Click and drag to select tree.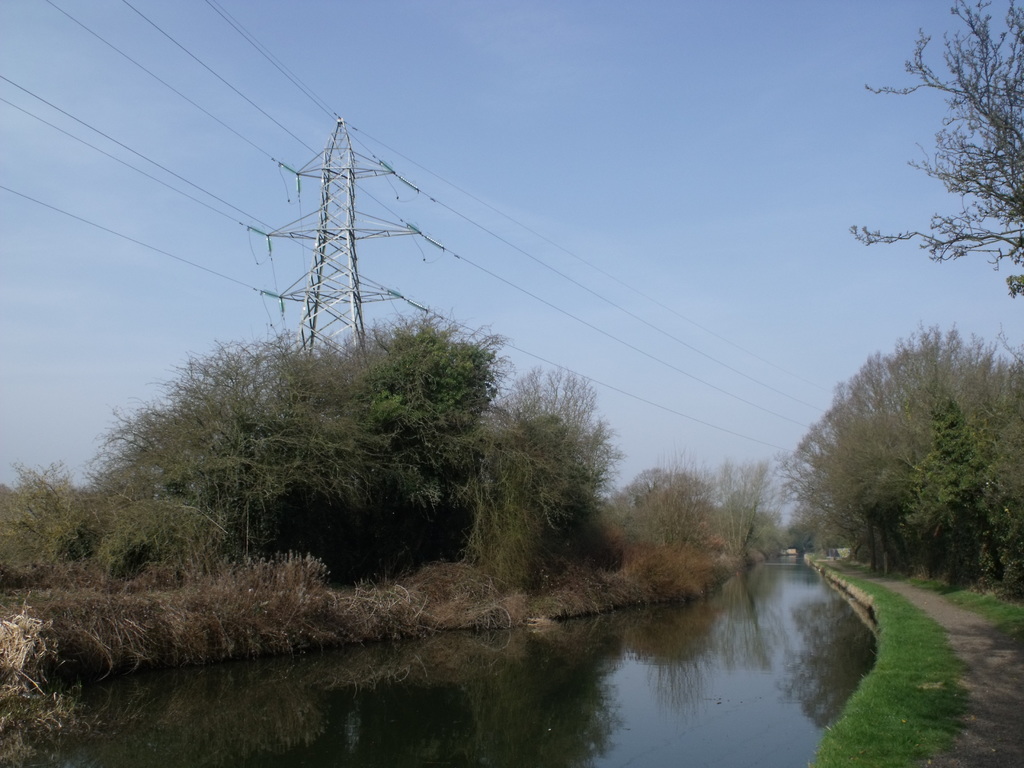
Selection: crop(845, 0, 1023, 315).
